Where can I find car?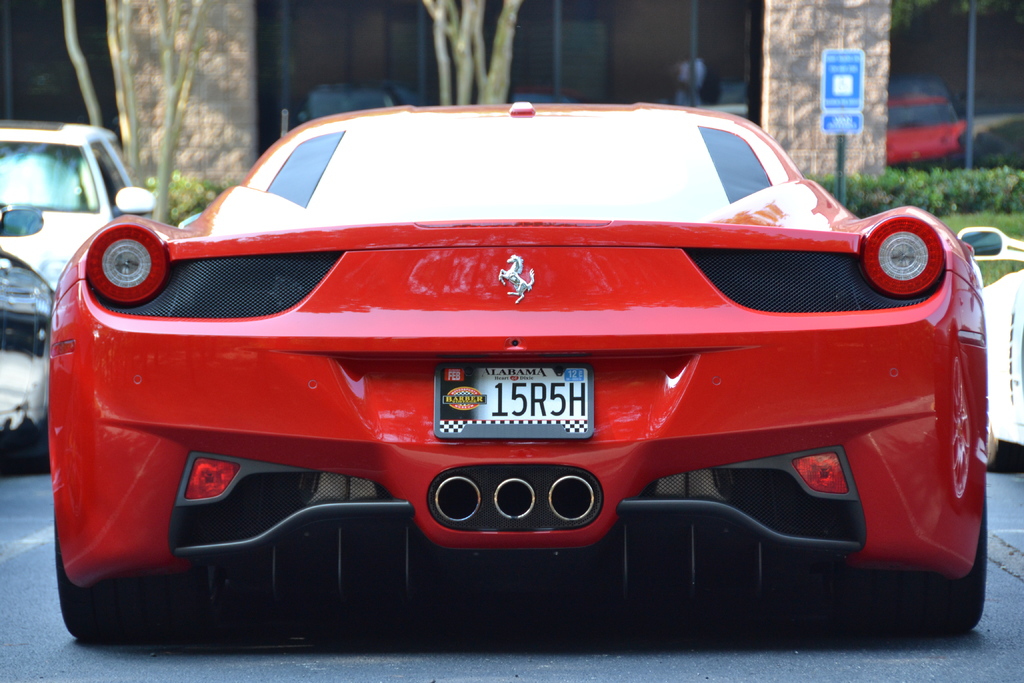
You can find it at pyautogui.locateOnScreen(0, 210, 60, 465).
